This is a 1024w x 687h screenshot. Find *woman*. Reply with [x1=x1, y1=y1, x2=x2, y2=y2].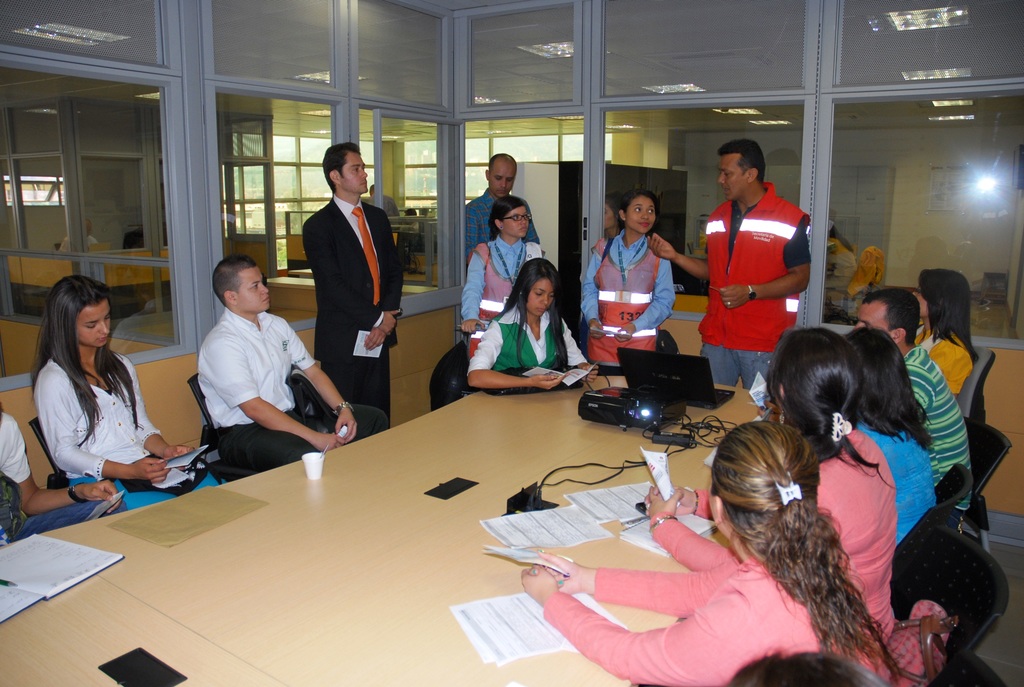
[x1=28, y1=281, x2=221, y2=520].
